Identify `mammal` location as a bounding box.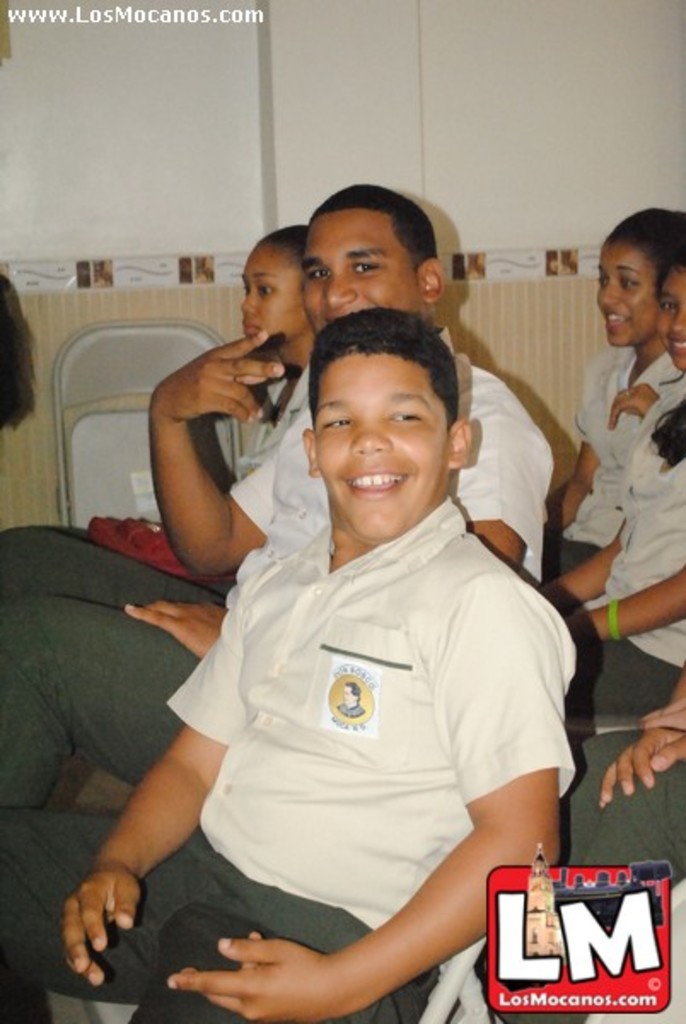
<box>561,259,684,729</box>.
